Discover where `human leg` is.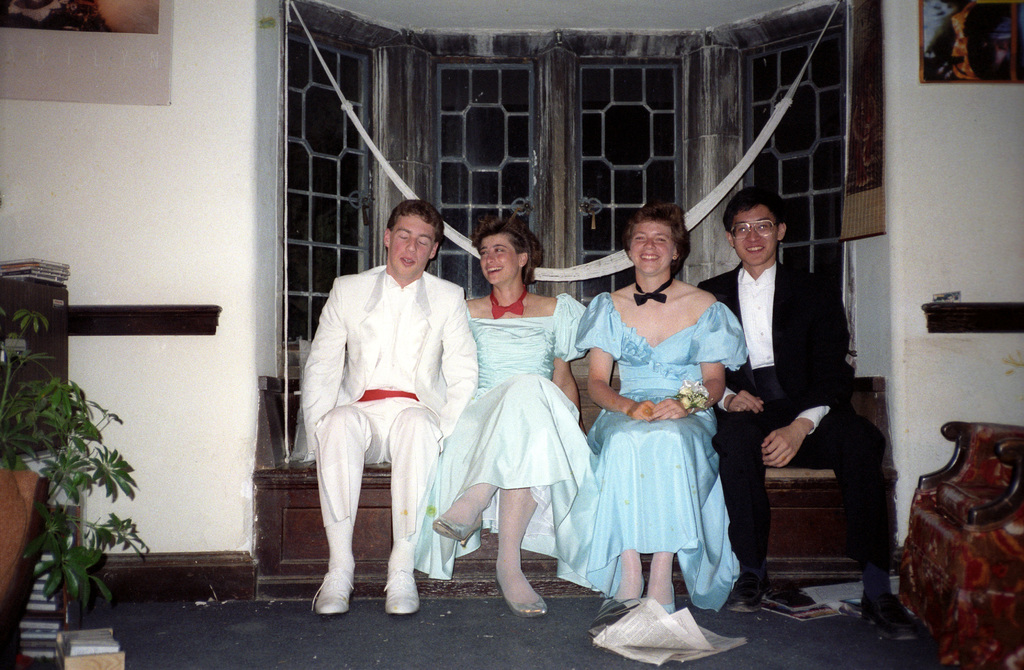
Discovered at detection(788, 406, 922, 643).
